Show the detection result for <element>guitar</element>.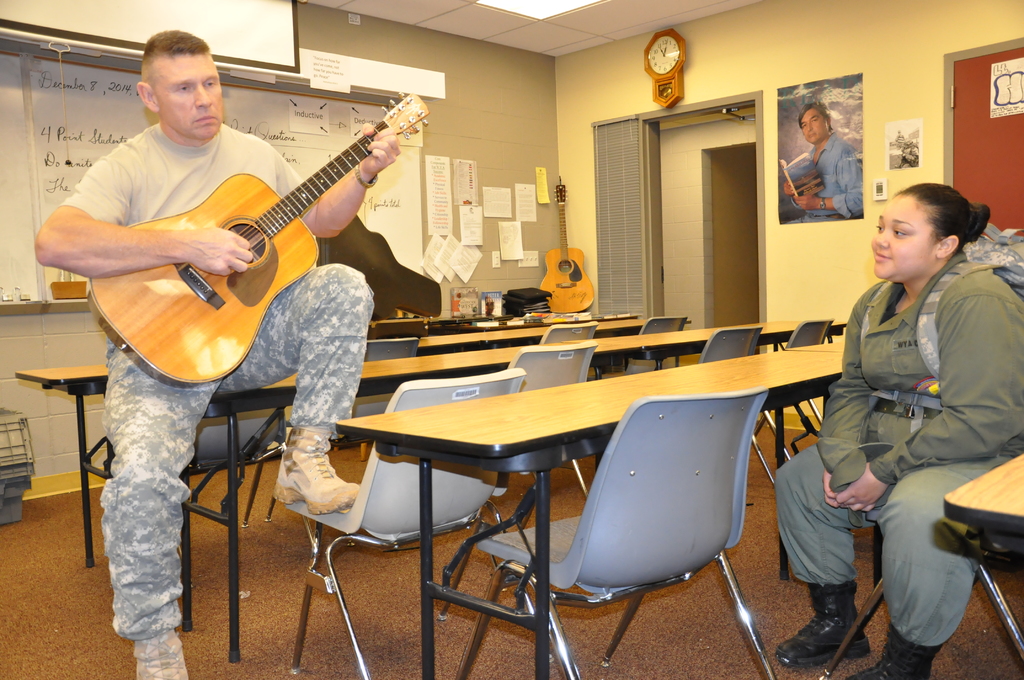
[left=538, top=173, right=595, bottom=311].
